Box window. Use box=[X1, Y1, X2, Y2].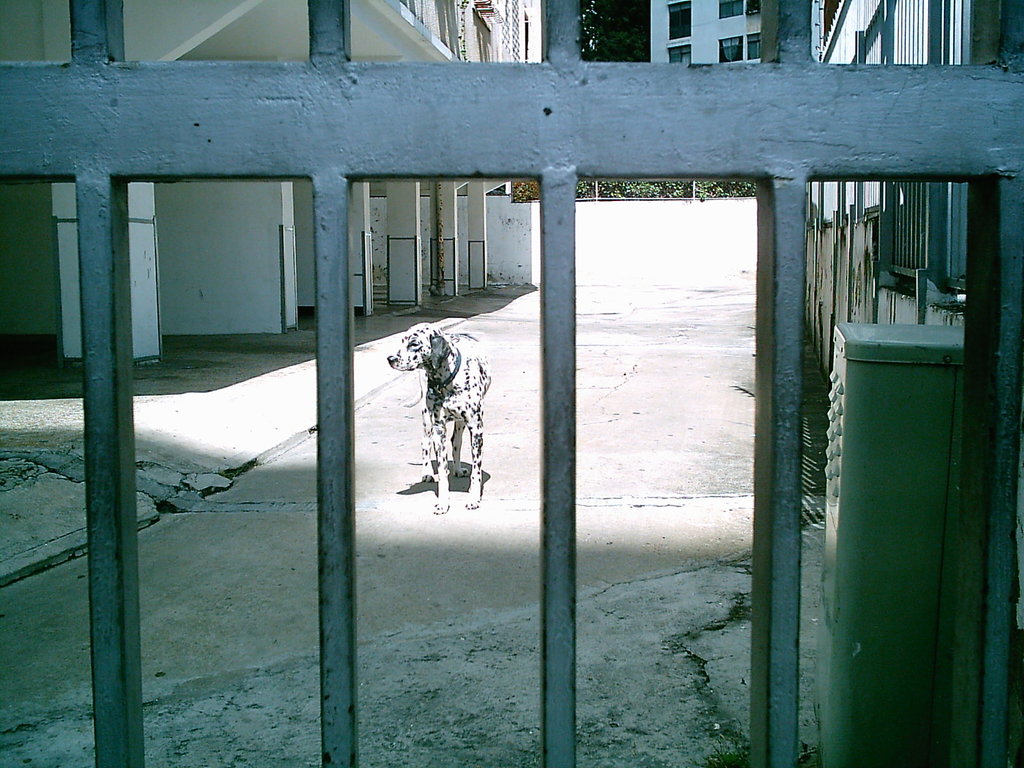
box=[669, 7, 689, 36].
